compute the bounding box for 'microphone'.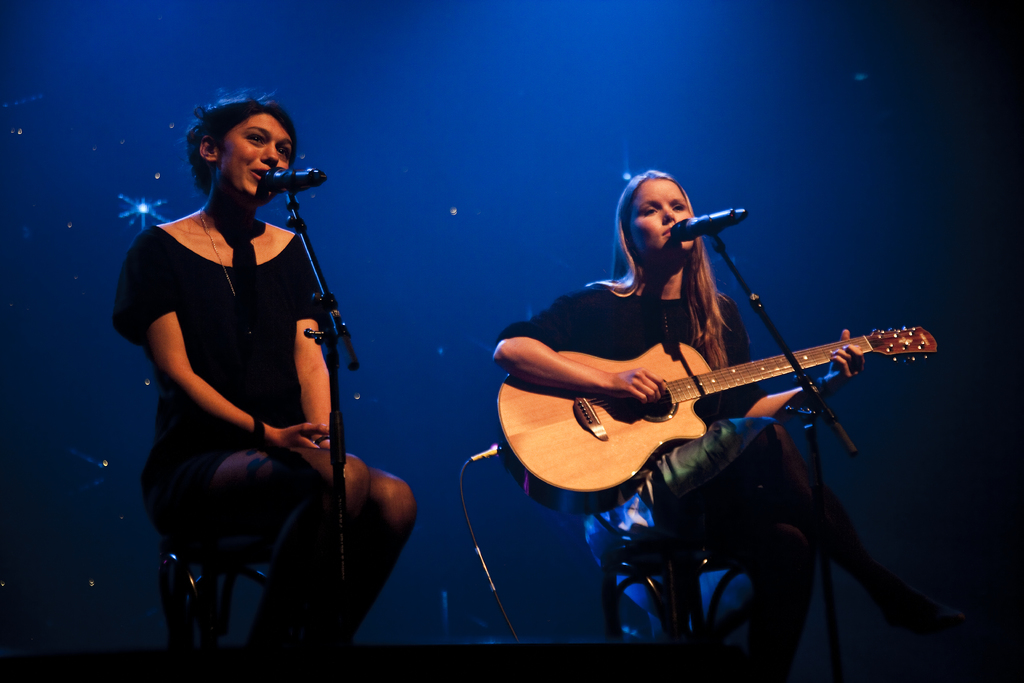
262:163:323:196.
